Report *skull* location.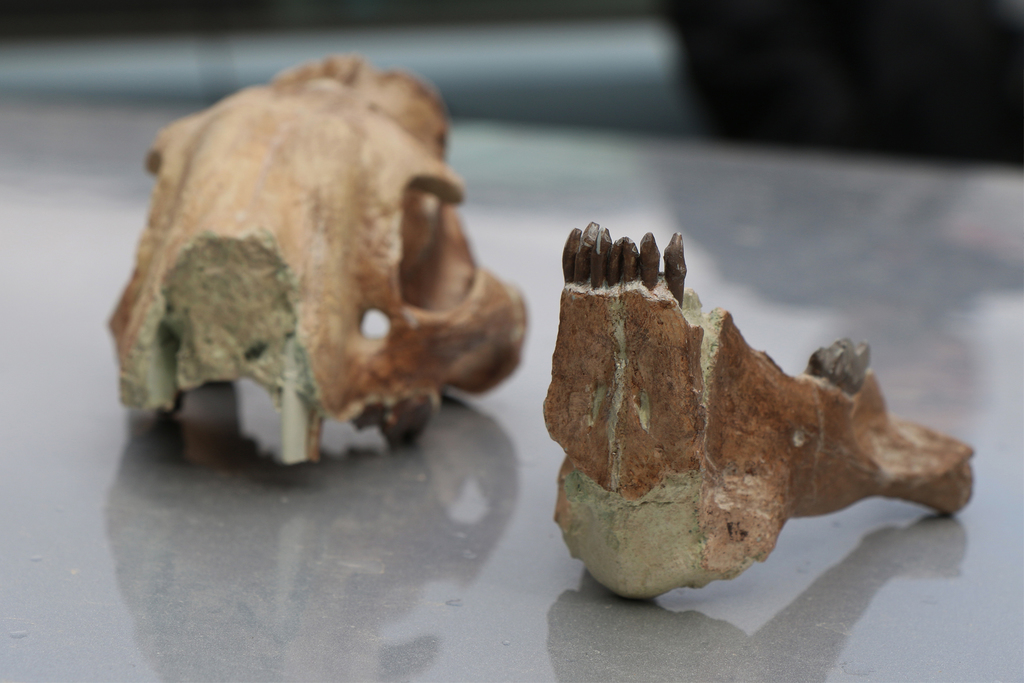
Report: x1=108, y1=49, x2=527, y2=501.
